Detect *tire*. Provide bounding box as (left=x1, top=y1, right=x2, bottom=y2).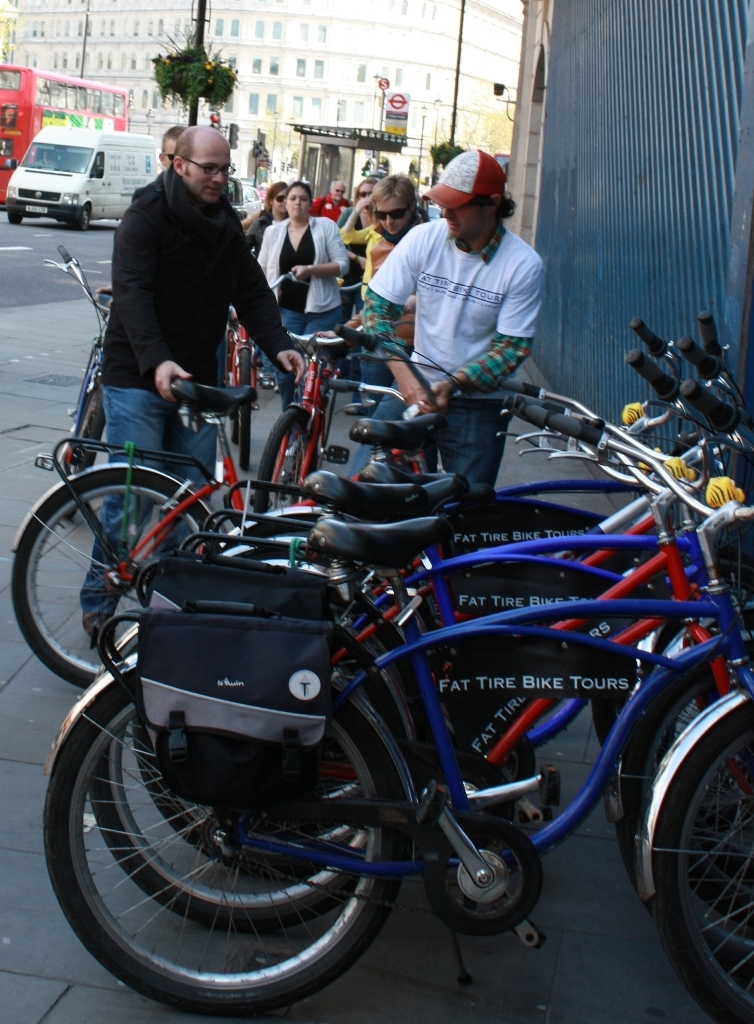
(left=253, top=344, right=283, bottom=395).
